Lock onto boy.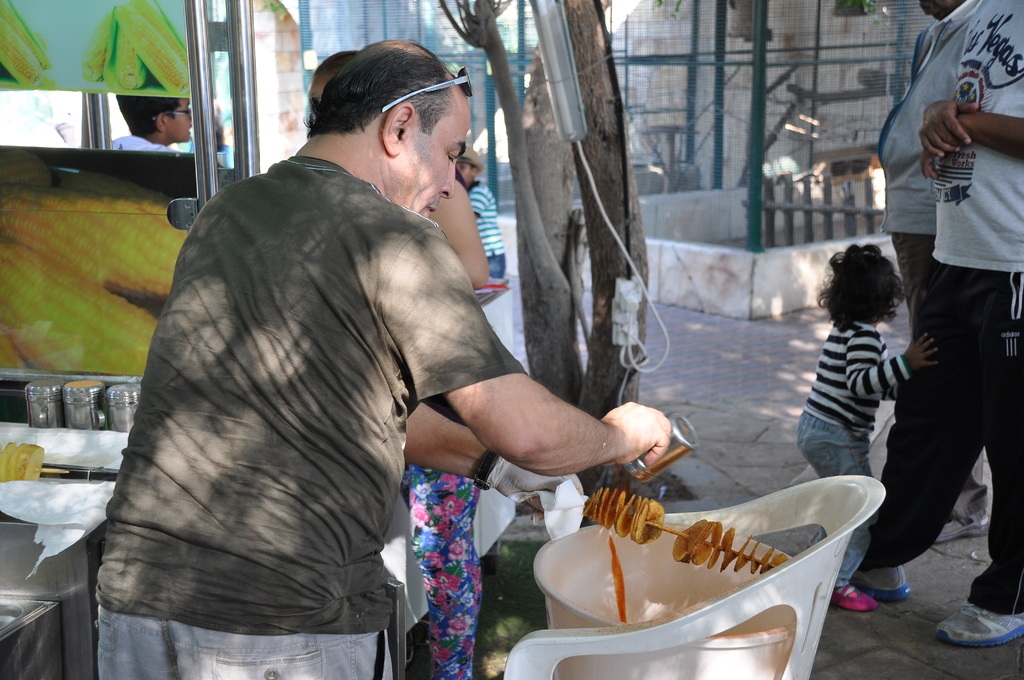
Locked: 109:92:194:151.
